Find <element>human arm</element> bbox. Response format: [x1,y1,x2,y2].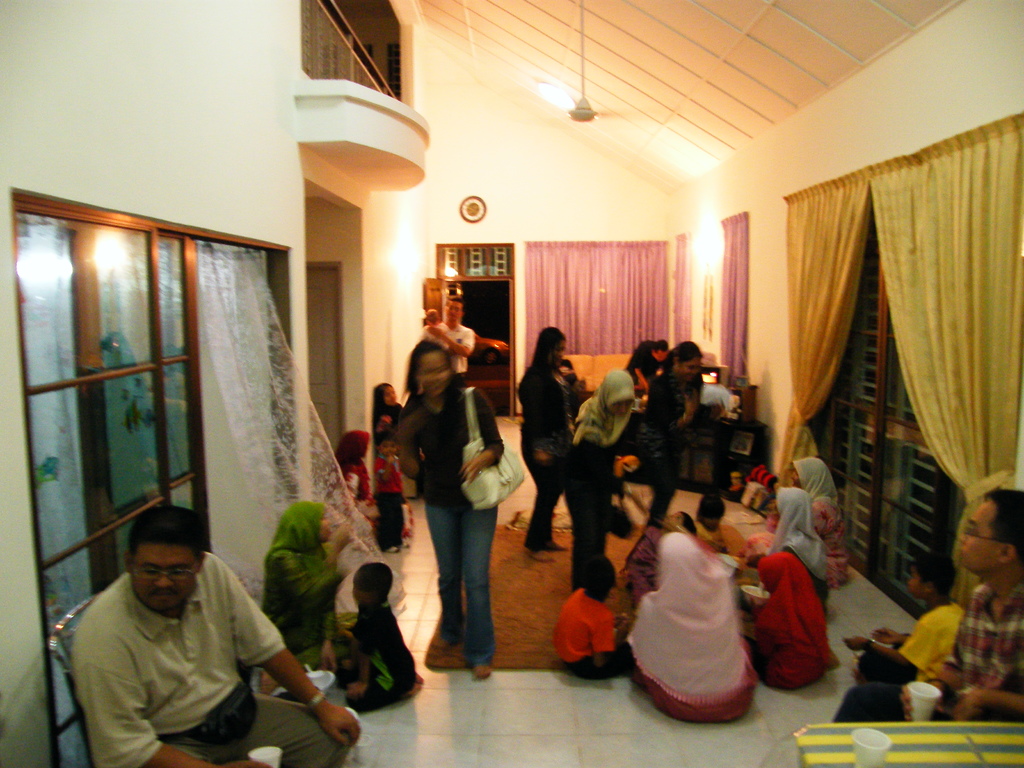
[643,372,701,435].
